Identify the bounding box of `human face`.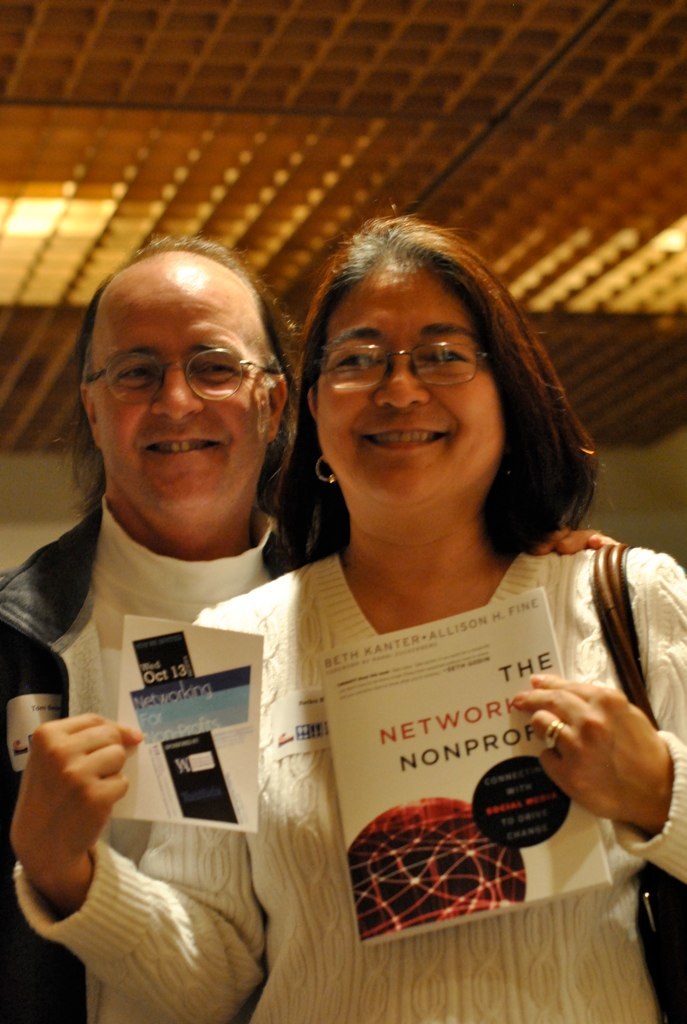
(x1=318, y1=280, x2=504, y2=505).
